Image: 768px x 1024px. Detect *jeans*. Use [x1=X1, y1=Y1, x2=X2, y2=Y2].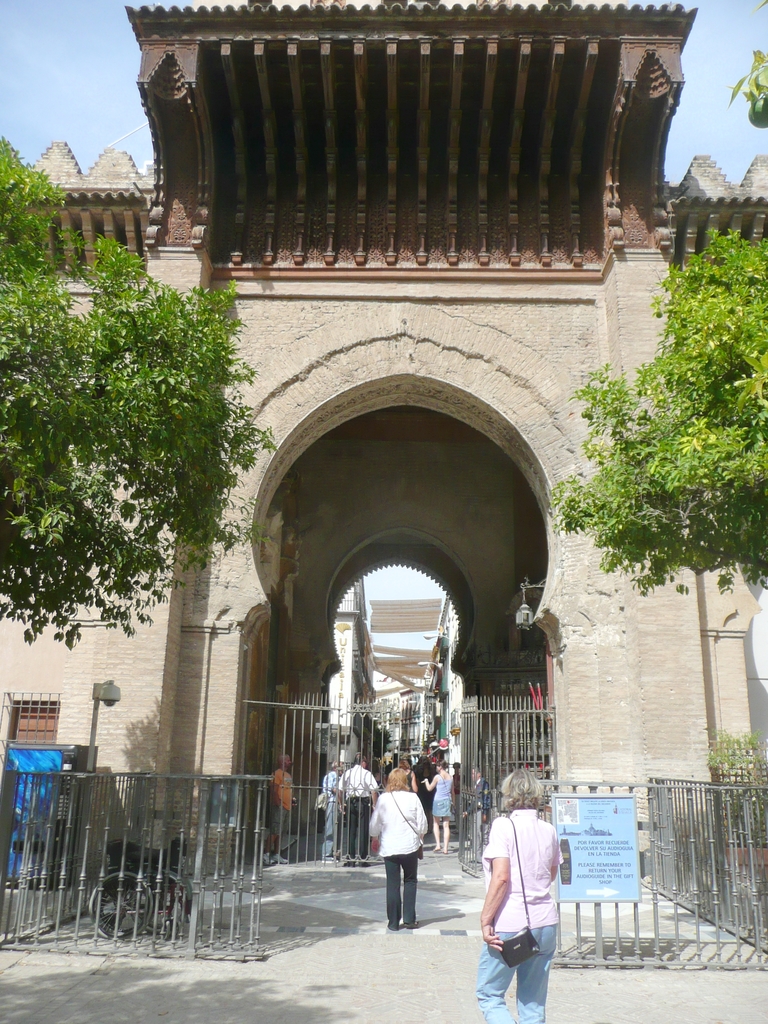
[x1=476, y1=909, x2=568, y2=1023].
